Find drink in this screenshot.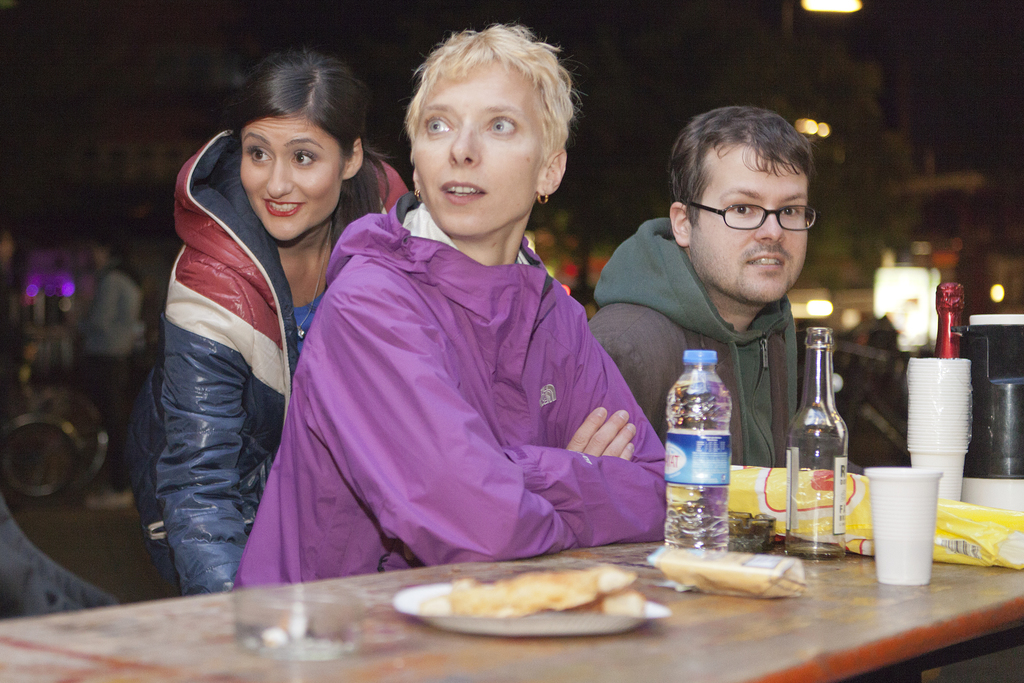
The bounding box for drink is {"left": 665, "top": 349, "right": 735, "bottom": 548}.
